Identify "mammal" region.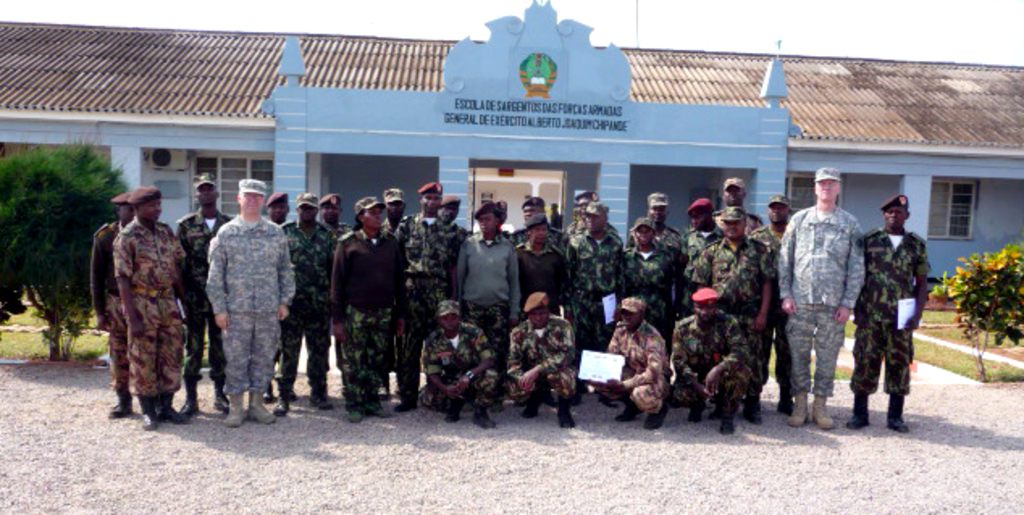
Region: [115,192,179,429].
